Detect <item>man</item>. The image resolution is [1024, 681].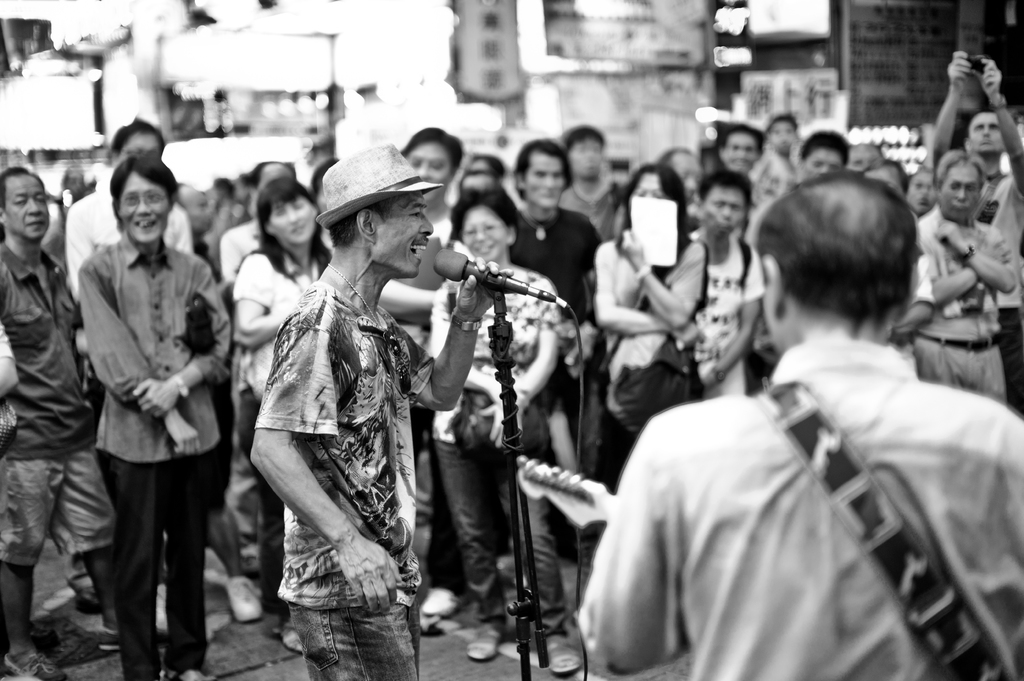
locate(911, 149, 1016, 401).
